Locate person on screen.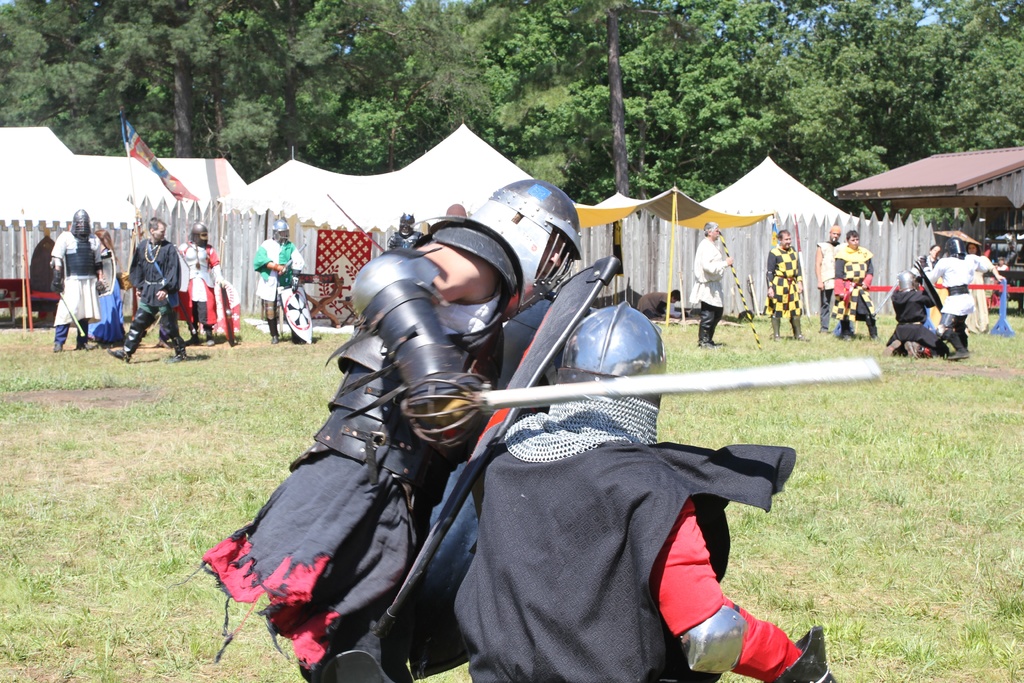
On screen at detection(107, 214, 184, 368).
